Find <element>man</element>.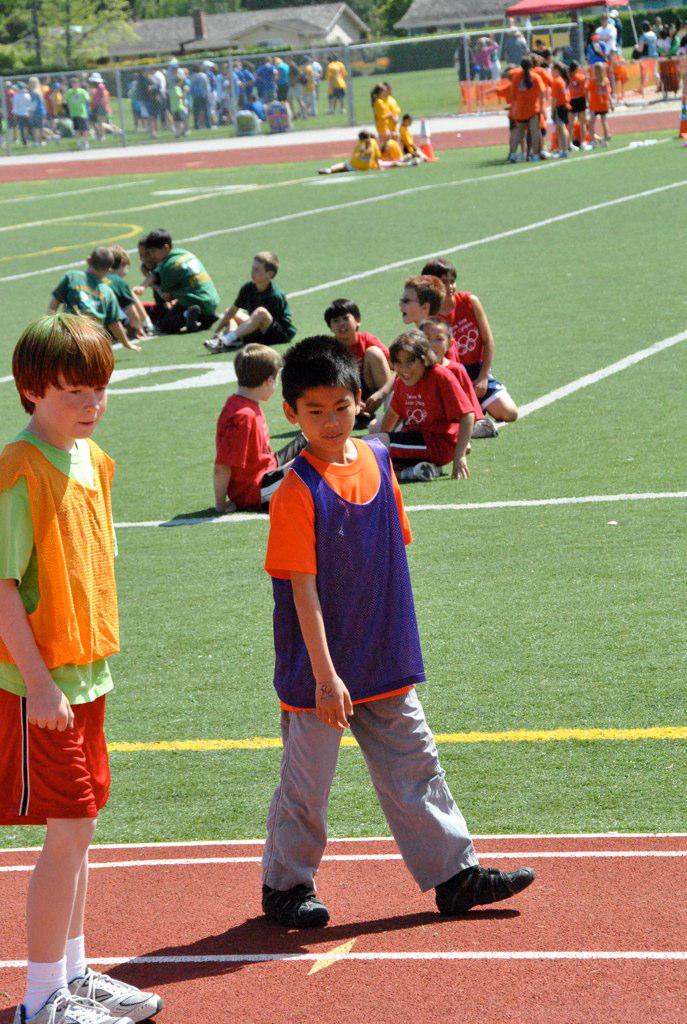
rect(61, 73, 101, 143).
